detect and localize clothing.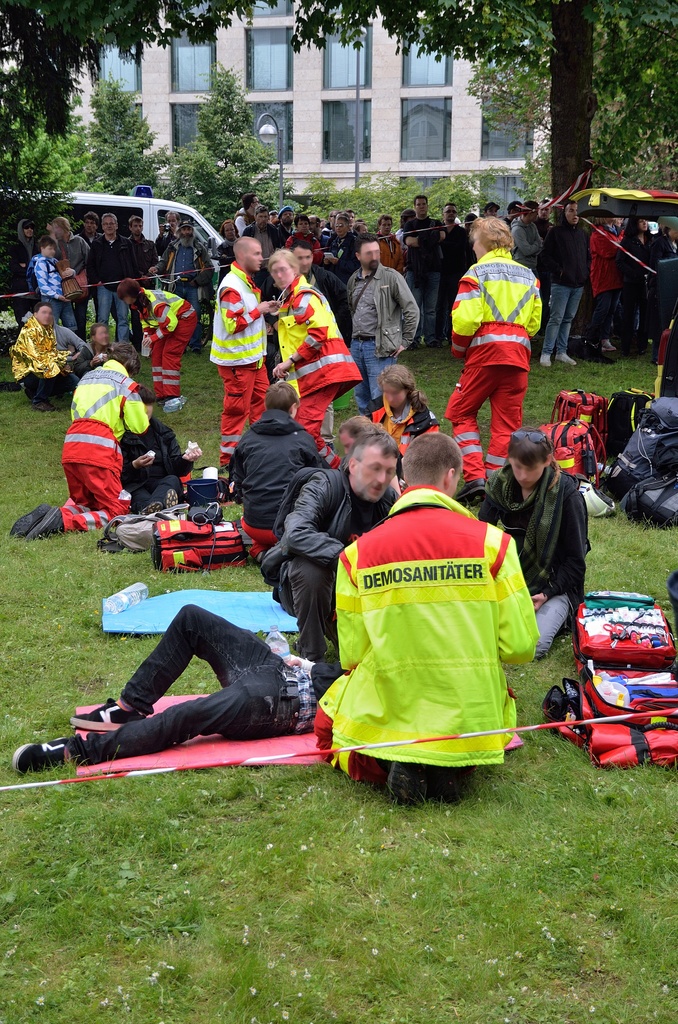
Localized at <box>8,312,81,407</box>.
